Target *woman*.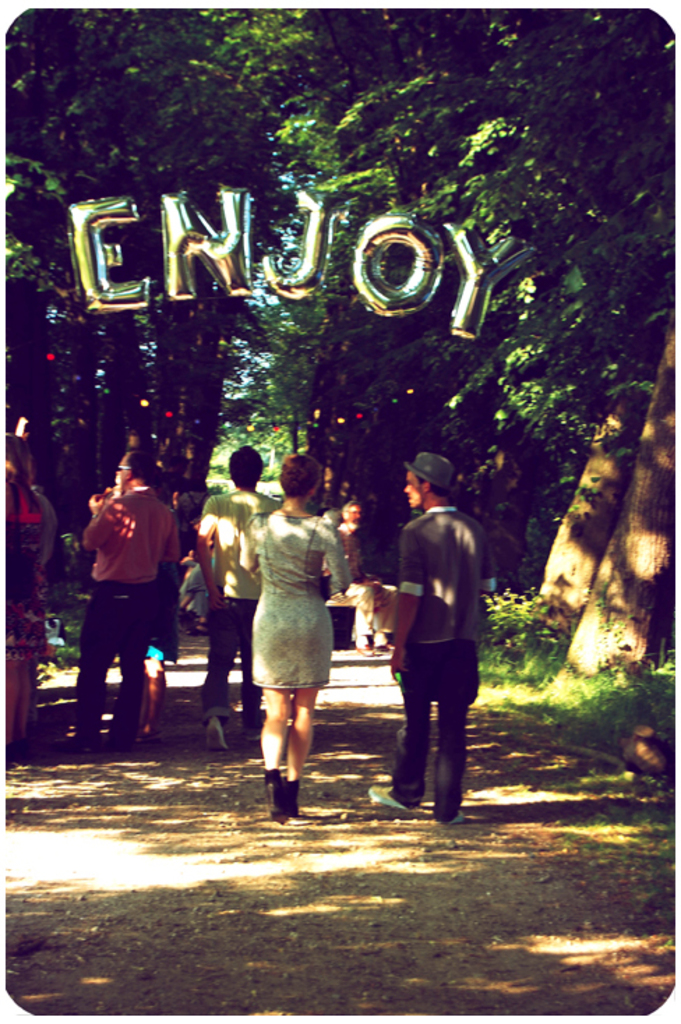
Target region: <region>0, 428, 50, 756</region>.
